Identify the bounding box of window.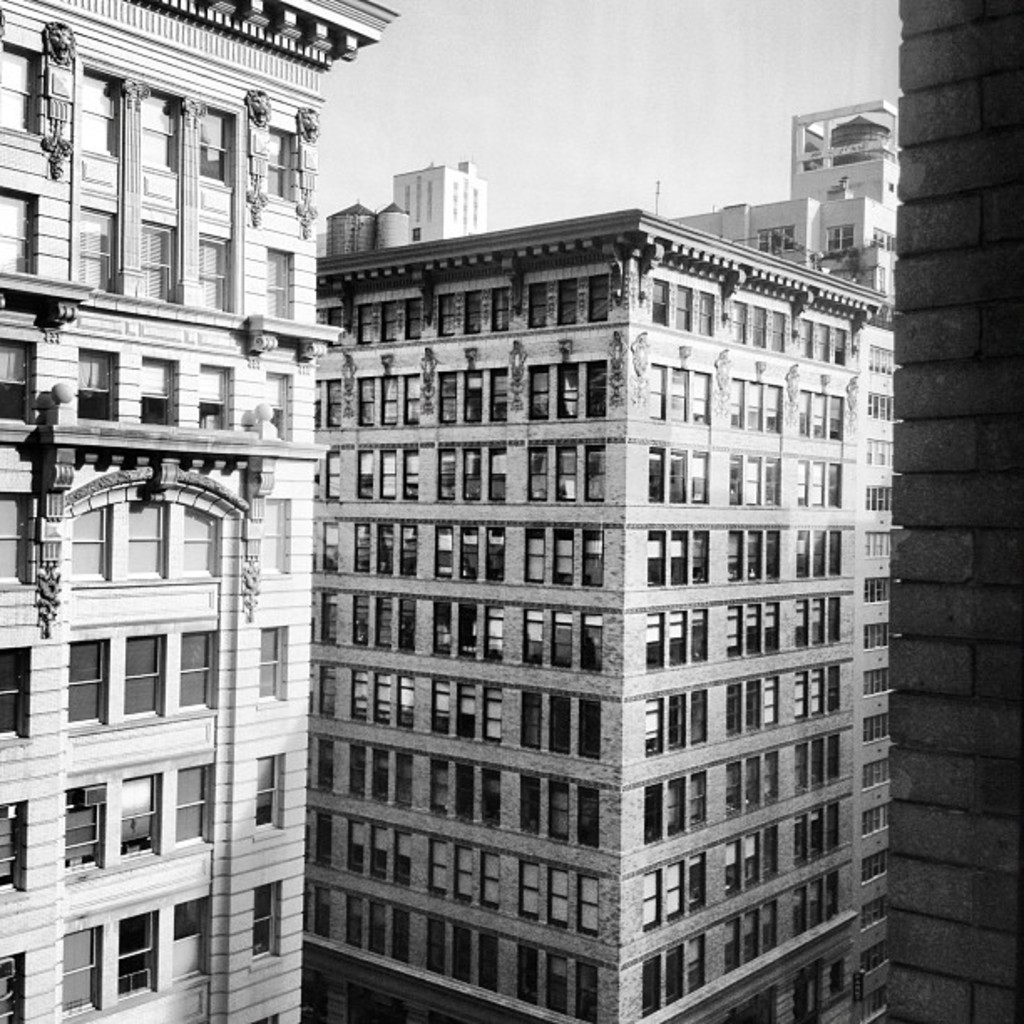
pyautogui.locateOnScreen(385, 296, 395, 341).
